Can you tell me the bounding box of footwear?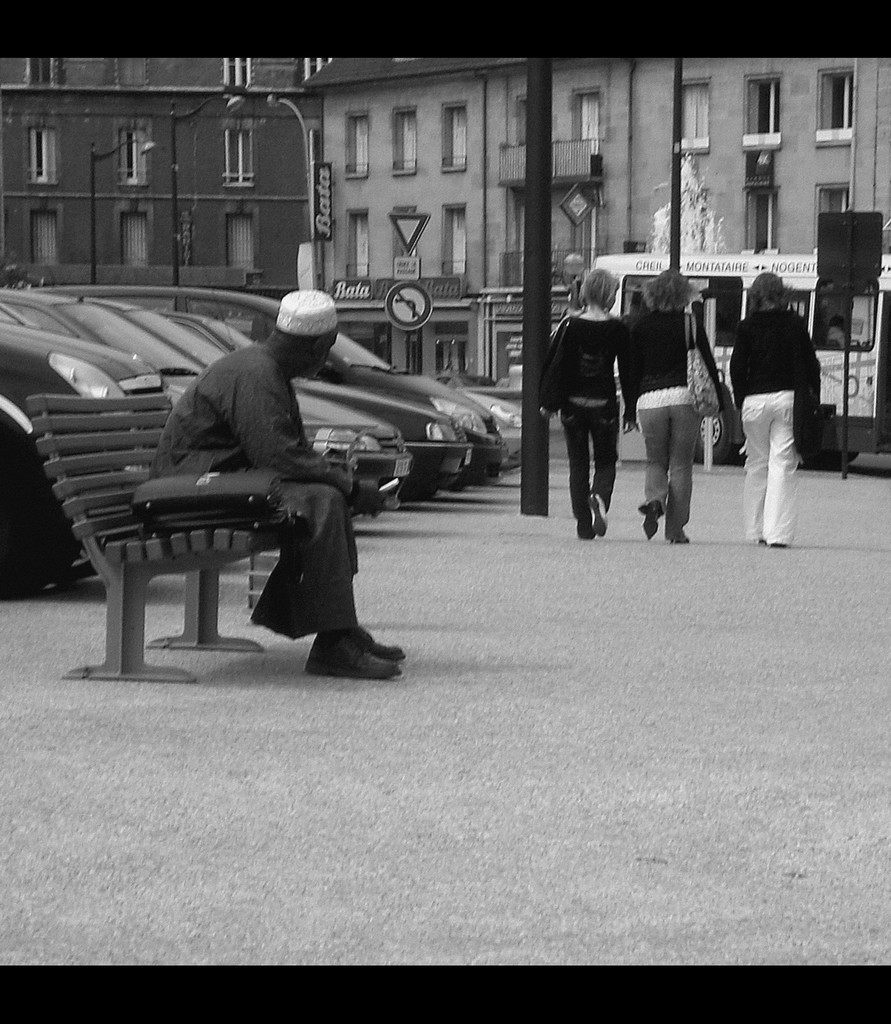
select_region(769, 531, 801, 550).
